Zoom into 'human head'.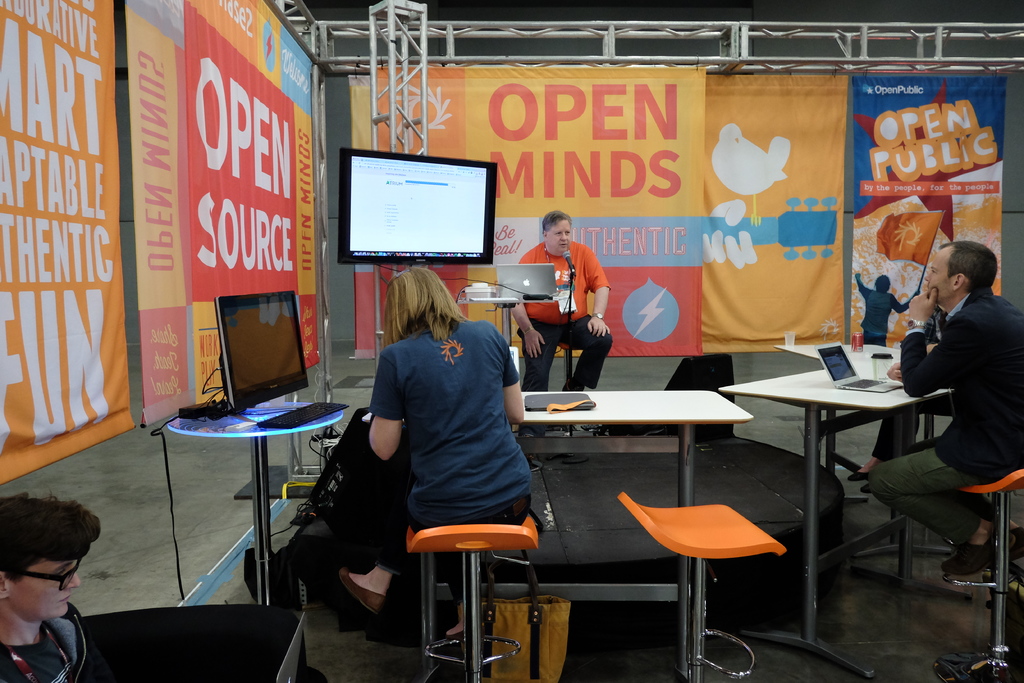
Zoom target: (391, 265, 449, 324).
